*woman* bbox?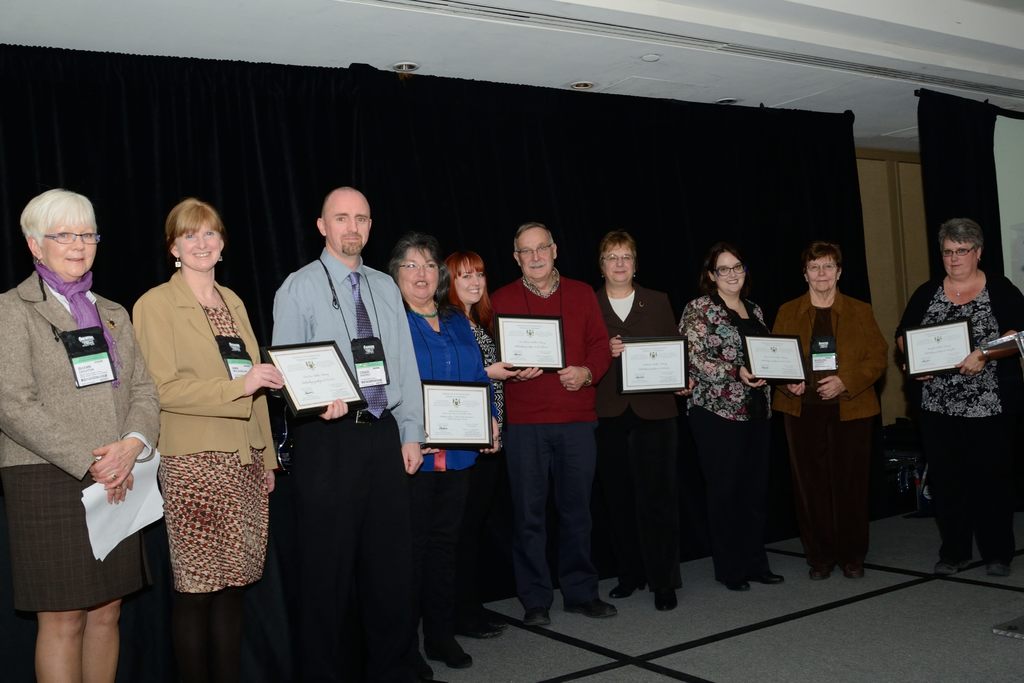
l=119, t=176, r=280, b=657
